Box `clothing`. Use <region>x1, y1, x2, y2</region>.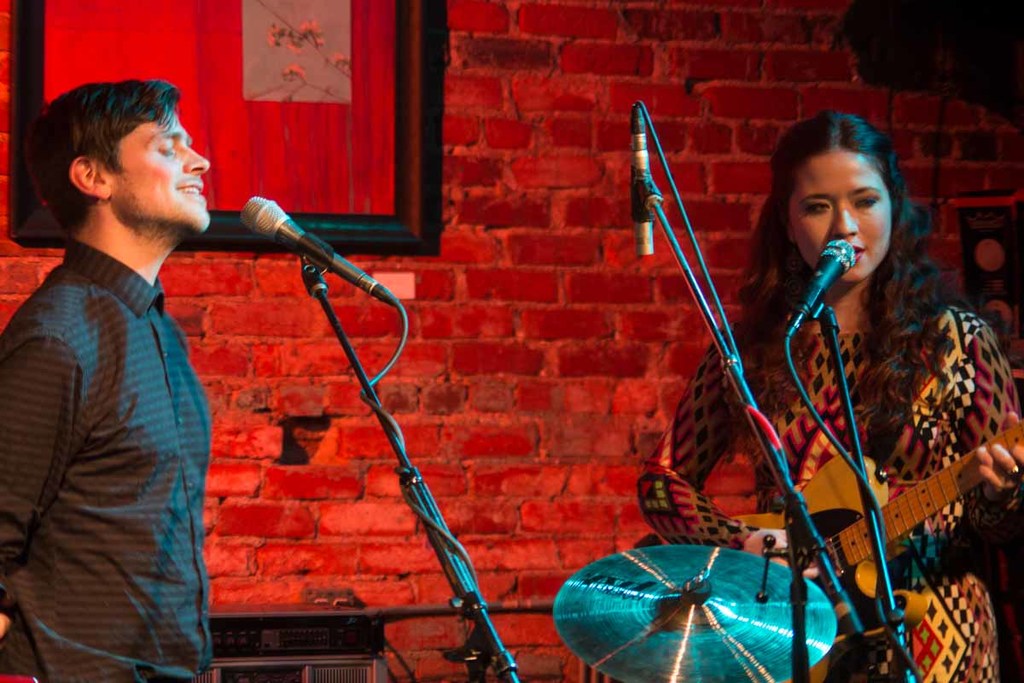
<region>635, 306, 1021, 682</region>.
